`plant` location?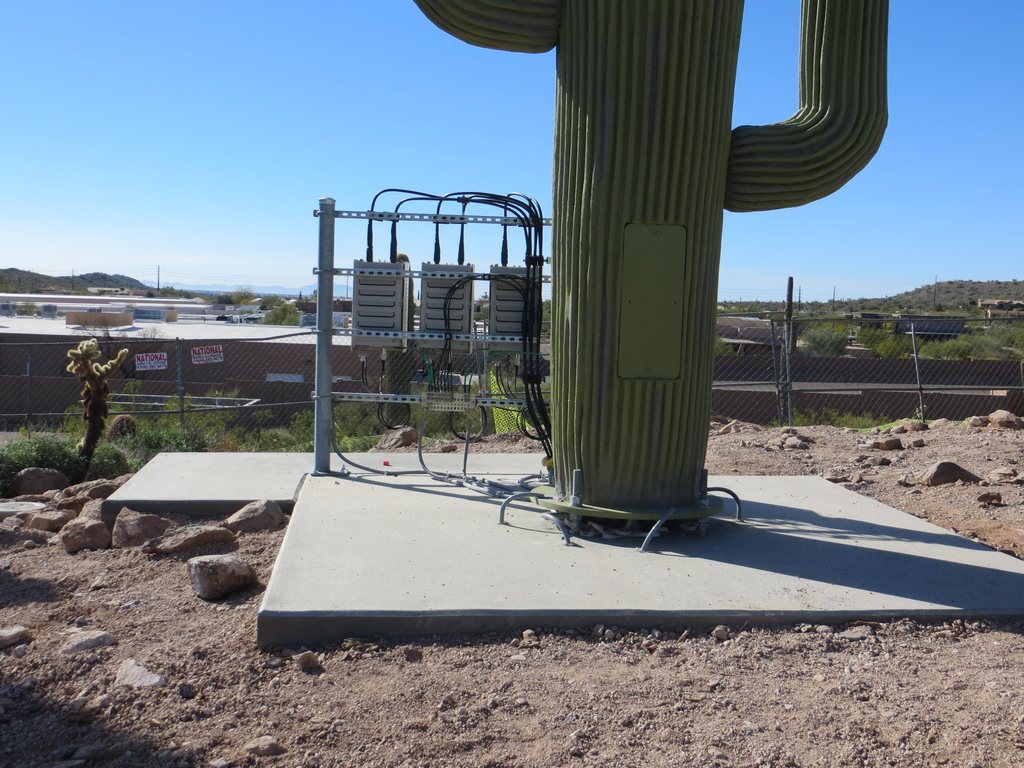
<bbox>0, 333, 902, 491</bbox>
